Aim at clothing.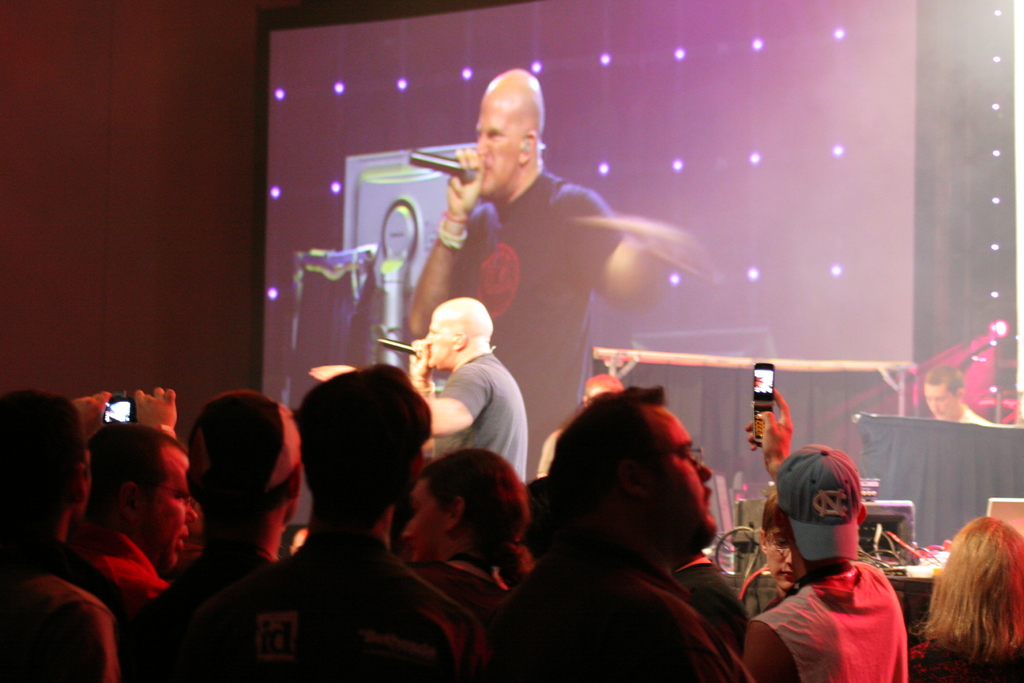
Aimed at box=[410, 552, 520, 618].
